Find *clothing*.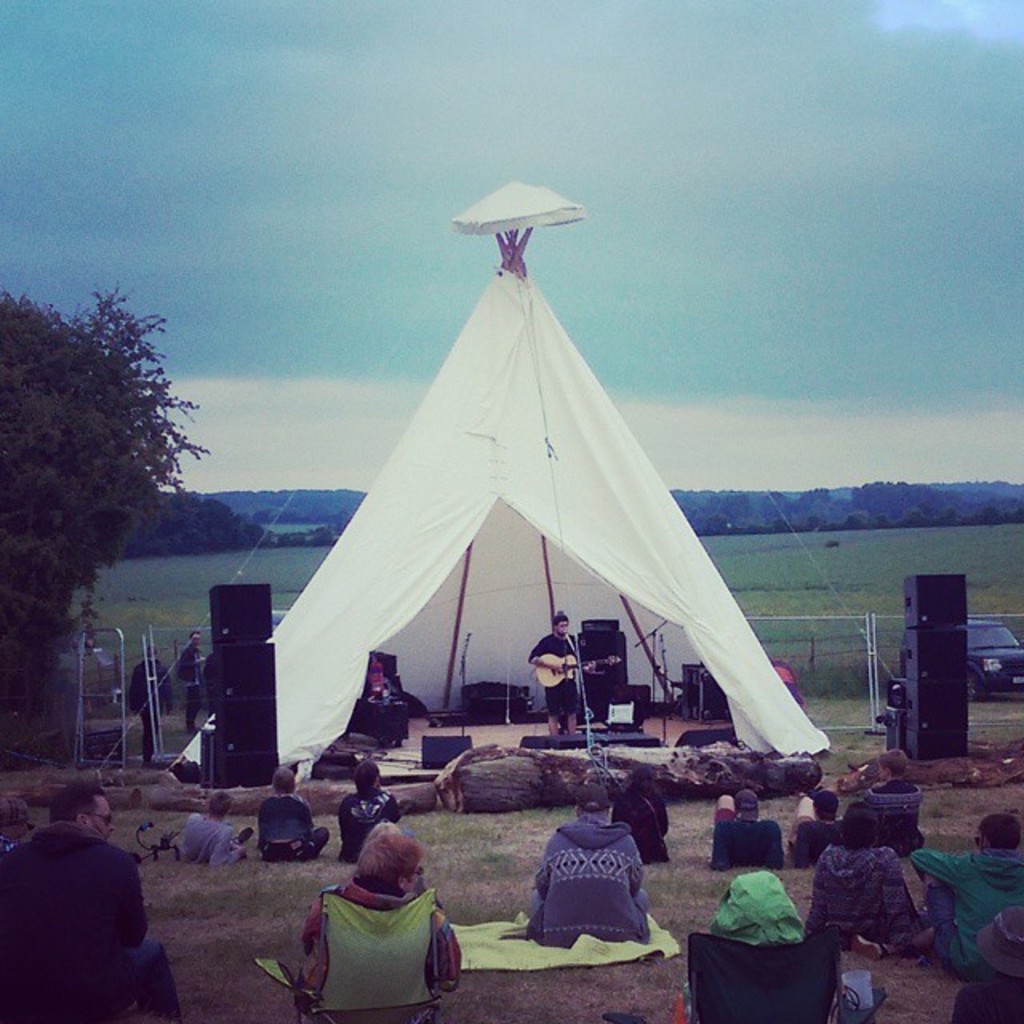
125,650,168,757.
